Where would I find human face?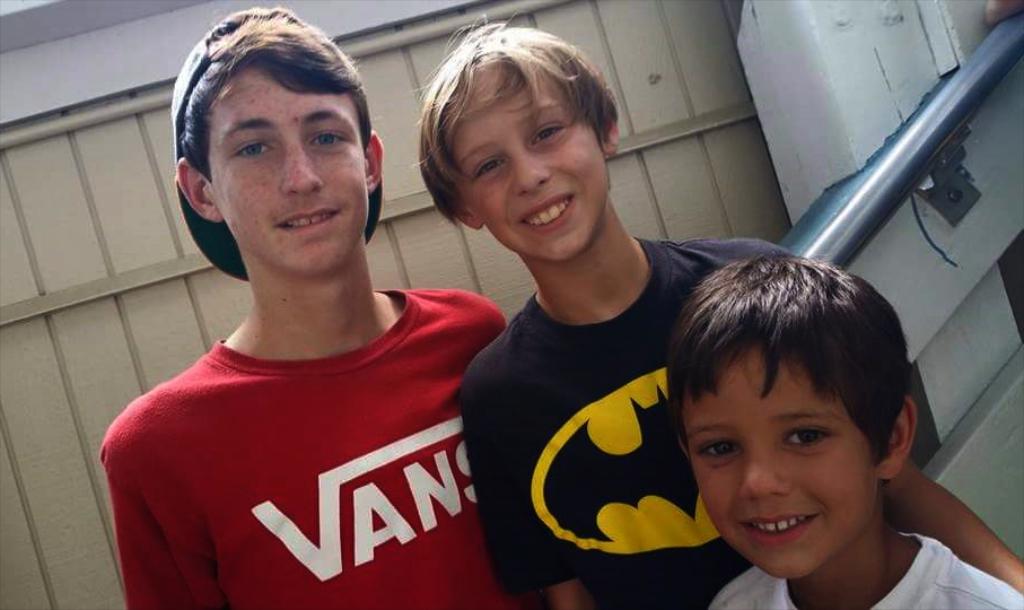
At 209 66 368 278.
